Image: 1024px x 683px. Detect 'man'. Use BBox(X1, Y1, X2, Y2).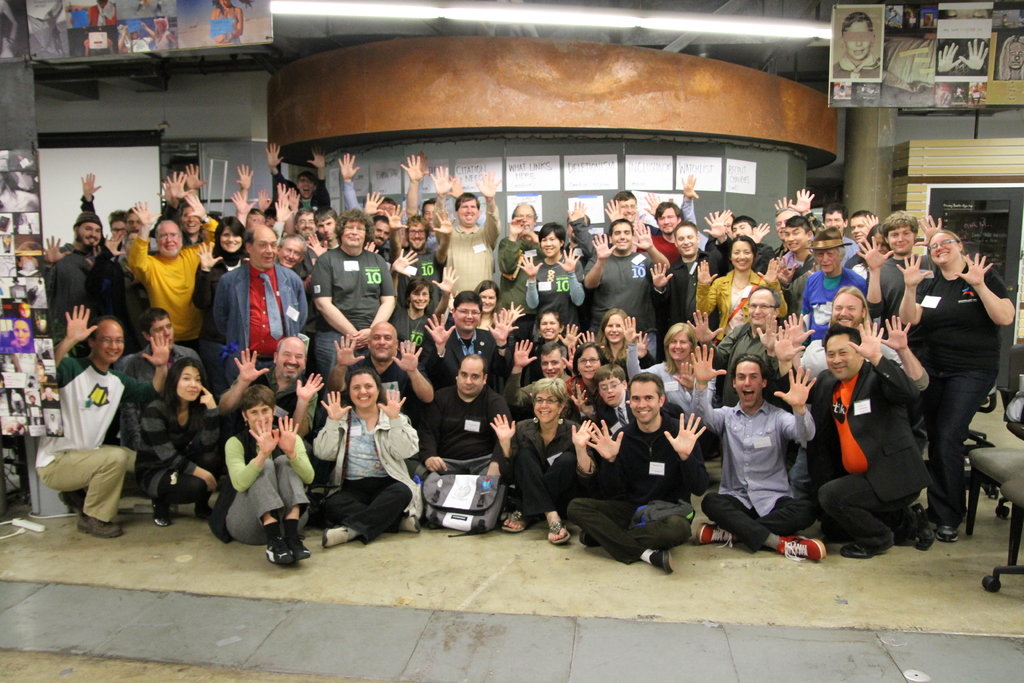
BBox(648, 221, 723, 329).
